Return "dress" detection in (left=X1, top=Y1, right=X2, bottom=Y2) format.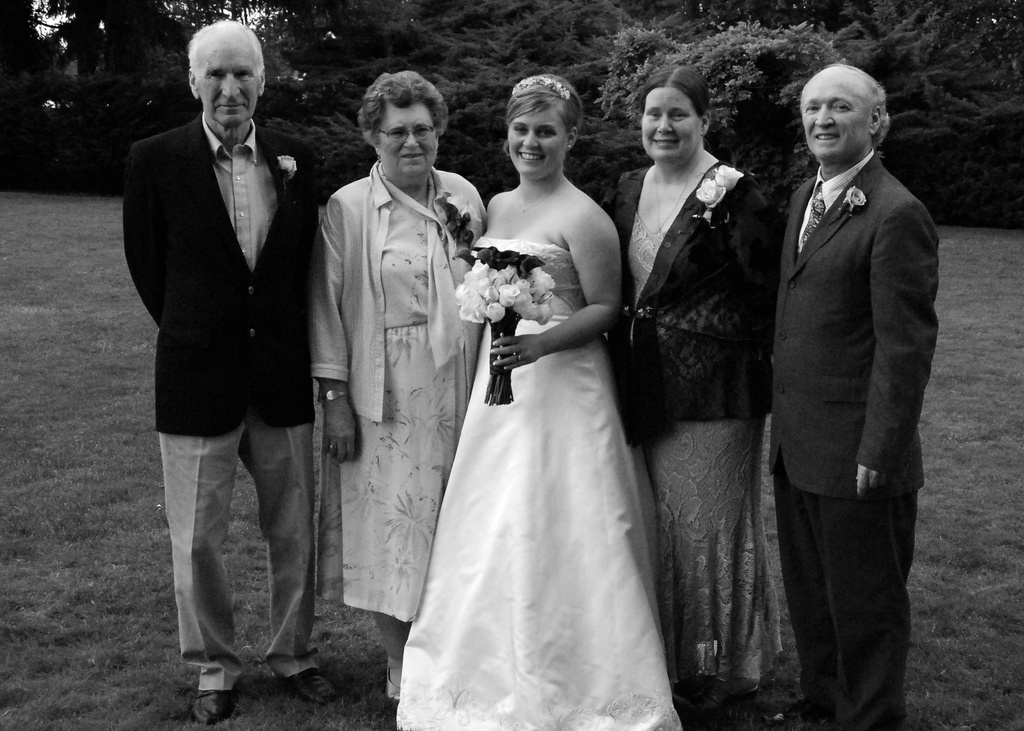
(left=396, top=239, right=683, bottom=730).
